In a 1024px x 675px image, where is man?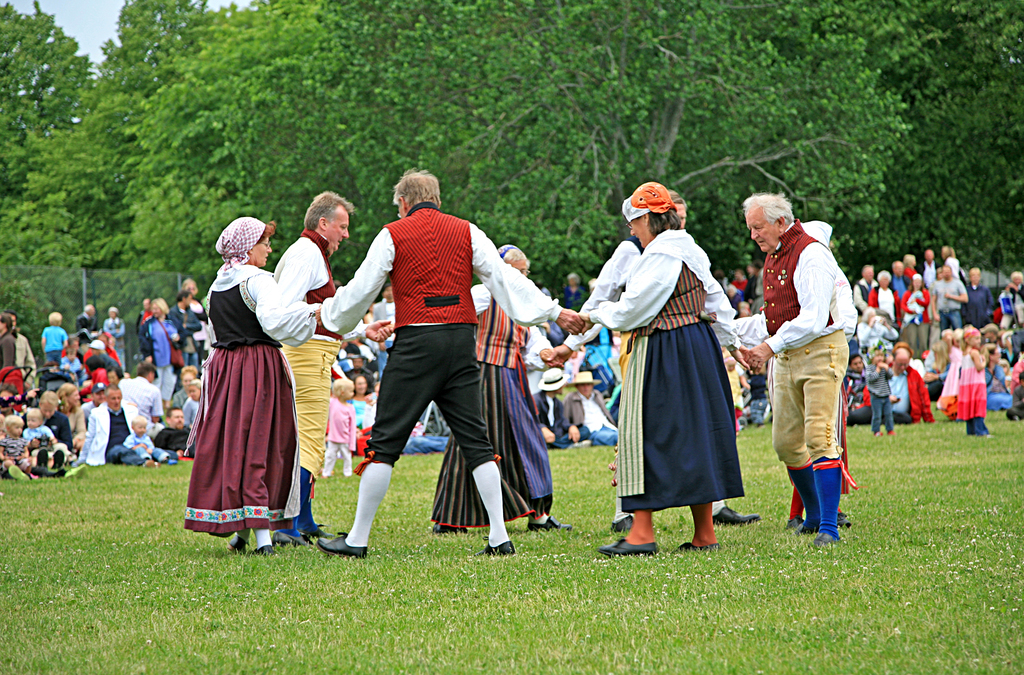
(left=888, top=261, right=910, bottom=300).
